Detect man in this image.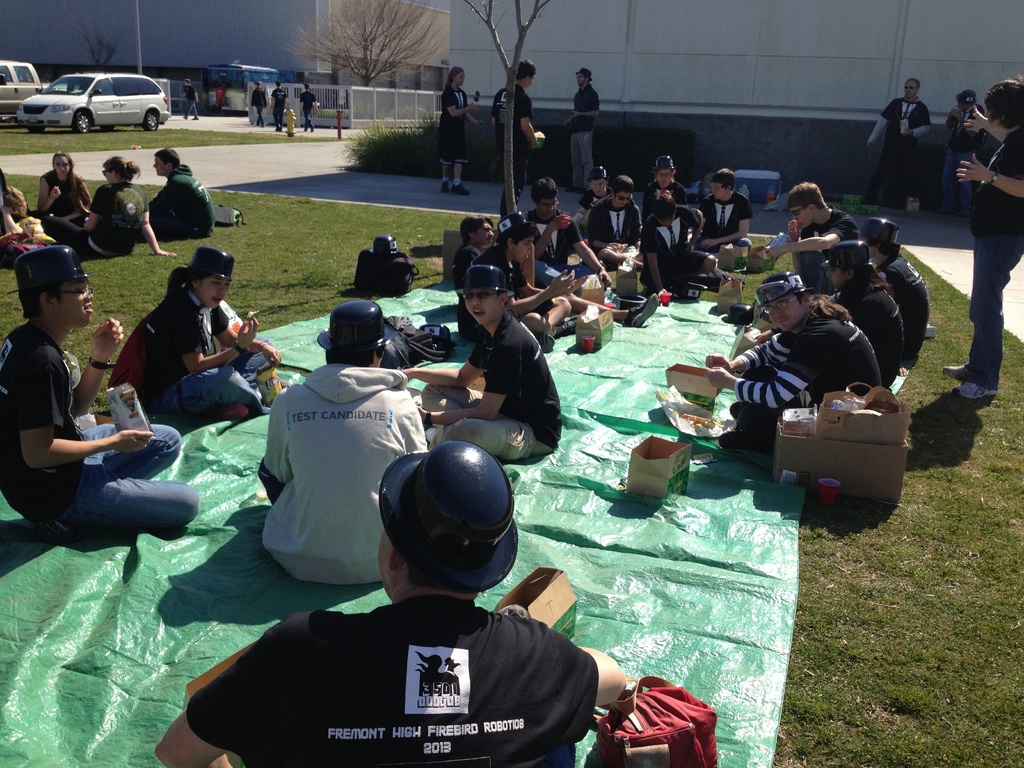
Detection: x1=941, y1=89, x2=989, y2=216.
